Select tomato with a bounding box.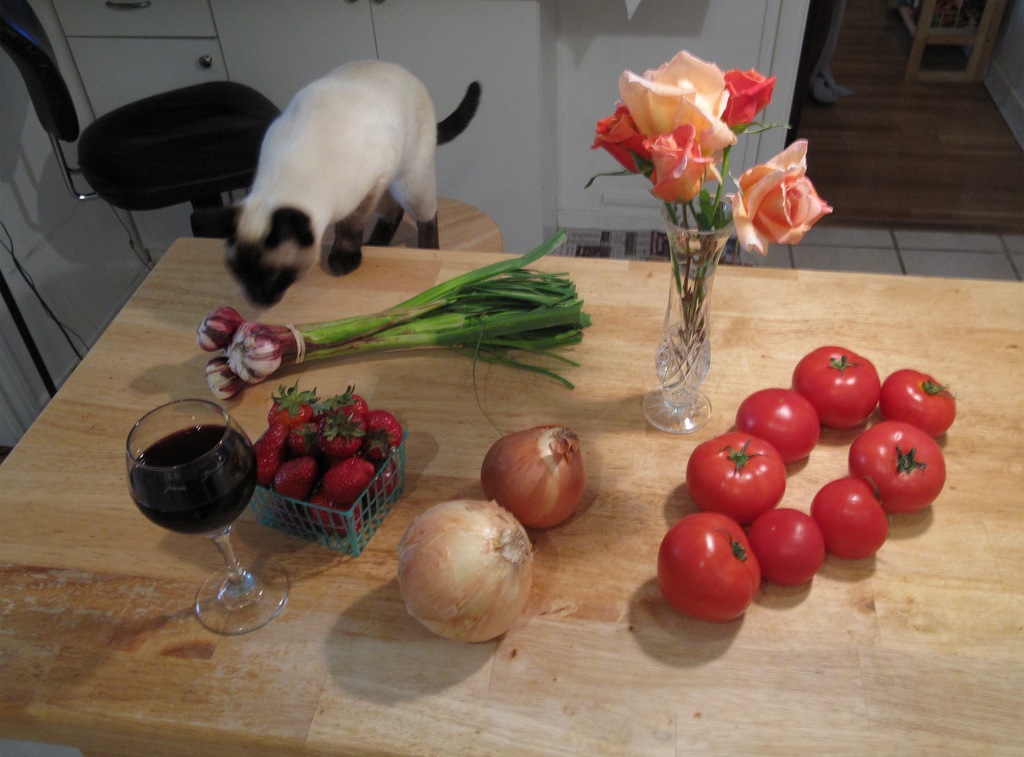
left=845, top=418, right=950, bottom=535.
